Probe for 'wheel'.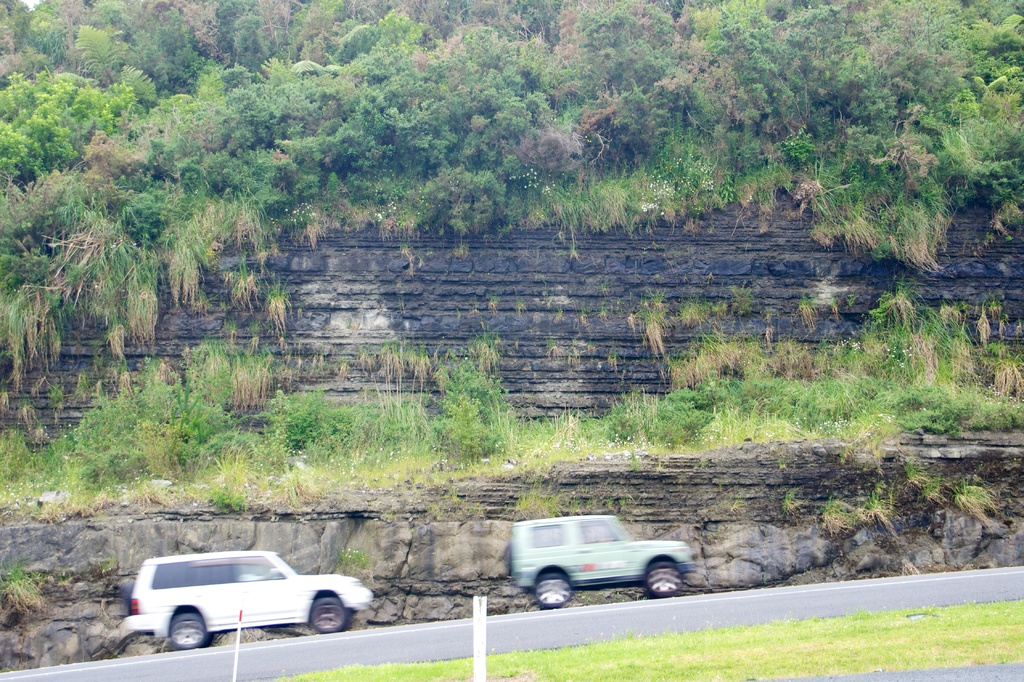
Probe result: x1=647 y1=562 x2=684 y2=594.
